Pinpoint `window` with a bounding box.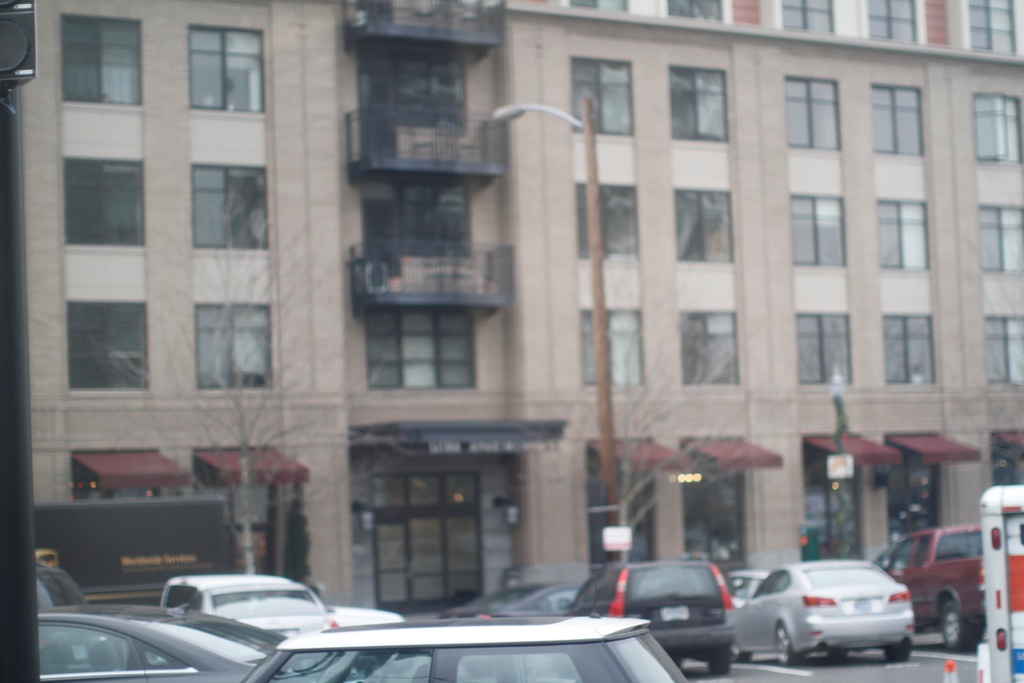
671, 183, 740, 263.
